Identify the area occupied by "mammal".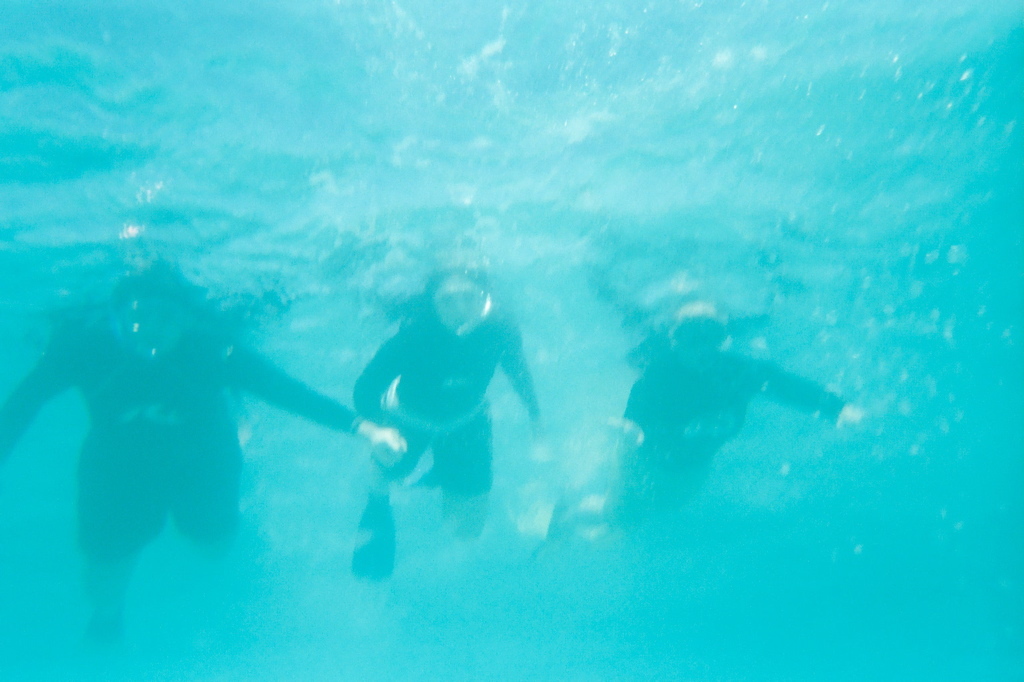
Area: x1=537, y1=301, x2=863, y2=546.
